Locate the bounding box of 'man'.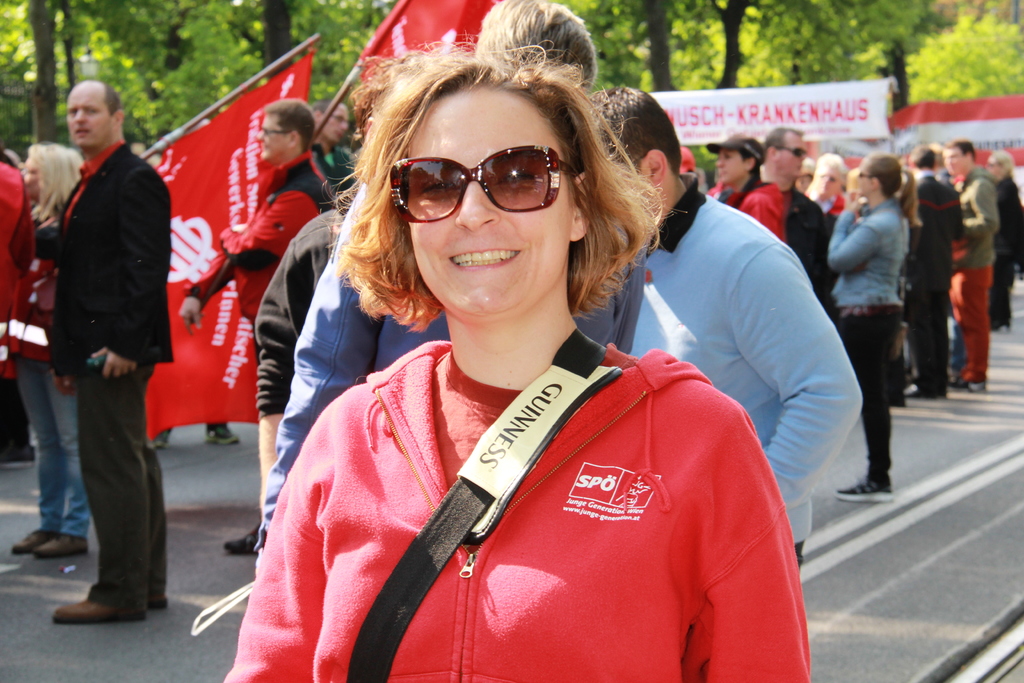
Bounding box: x1=24 y1=55 x2=190 y2=616.
